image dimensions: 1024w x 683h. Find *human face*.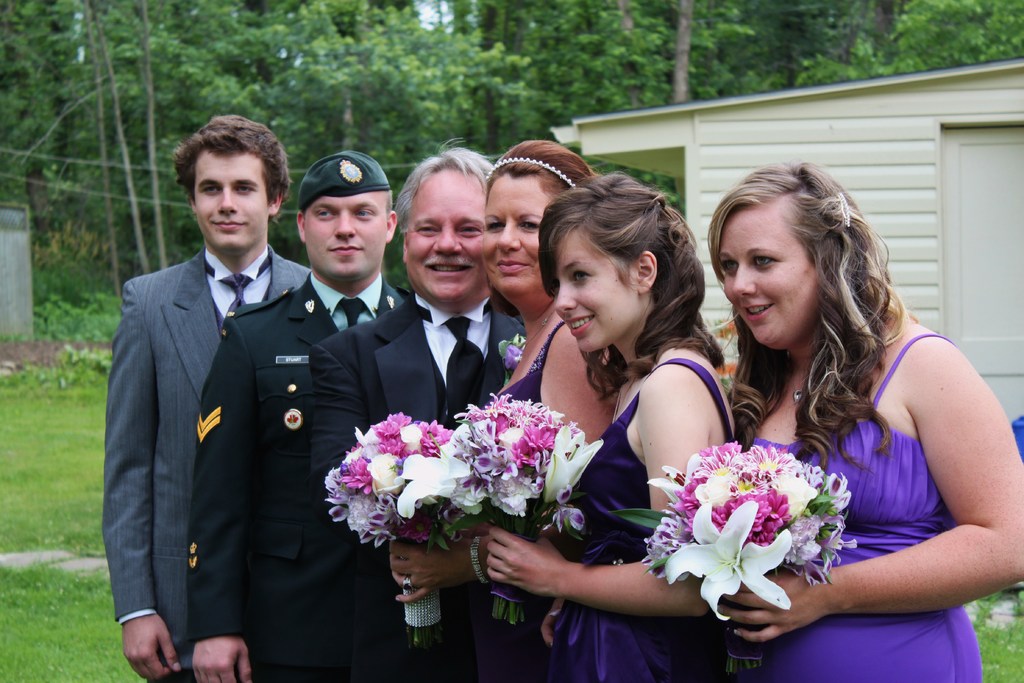
box=[480, 170, 552, 300].
